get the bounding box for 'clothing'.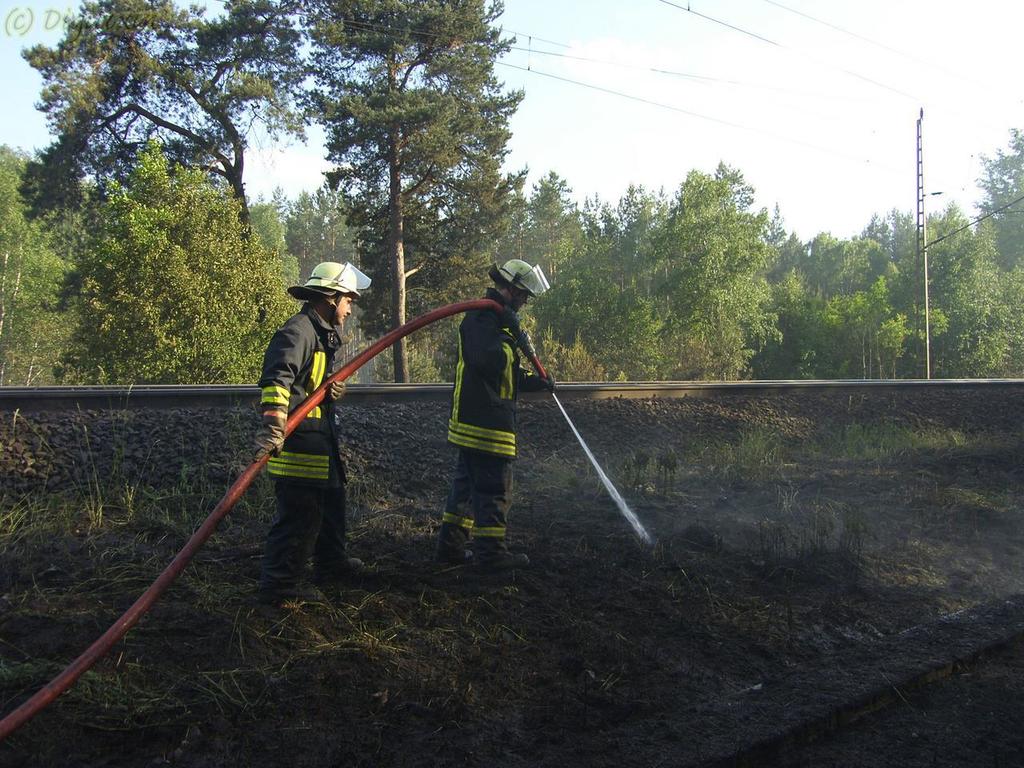
258 300 350 606.
